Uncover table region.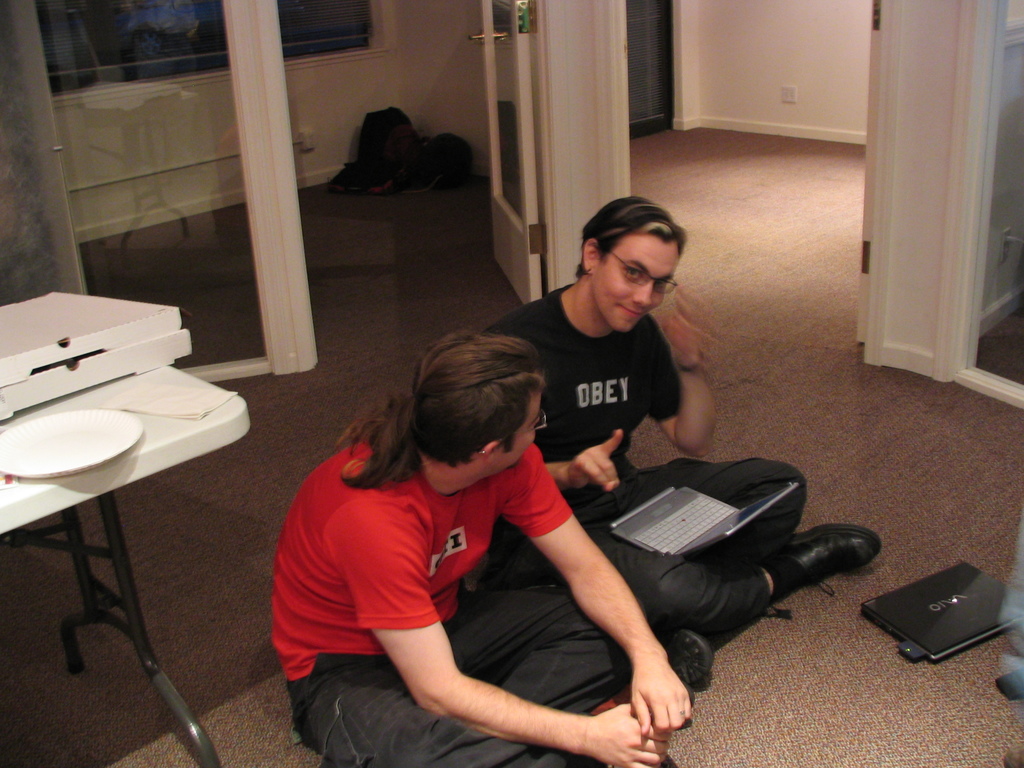
Uncovered: bbox(3, 357, 218, 702).
